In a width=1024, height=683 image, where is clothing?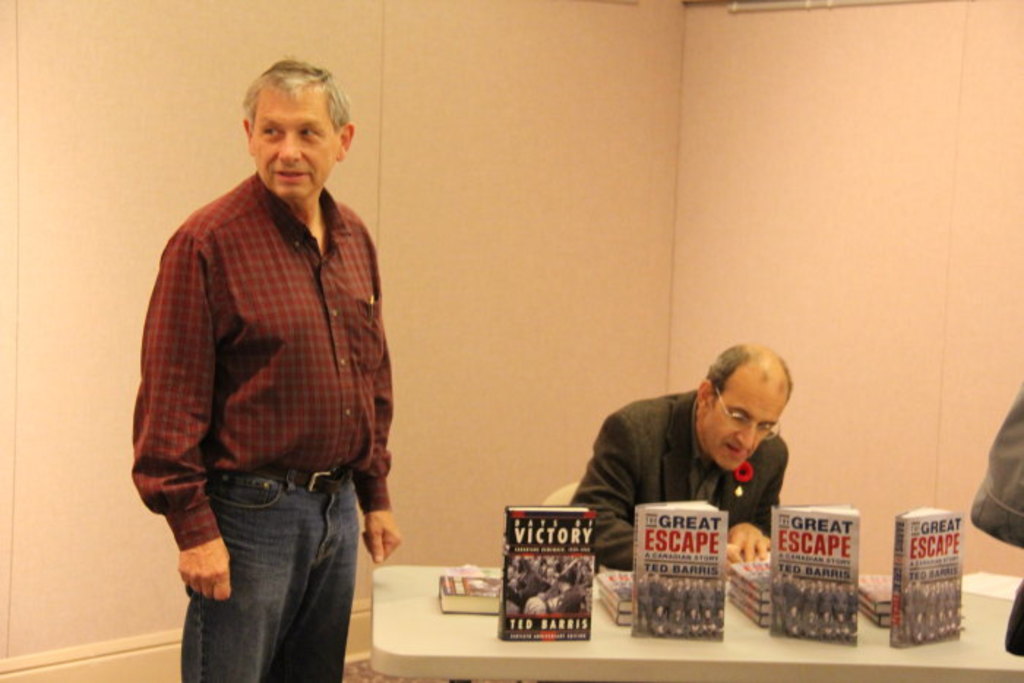
[left=181, top=468, right=363, bottom=682].
